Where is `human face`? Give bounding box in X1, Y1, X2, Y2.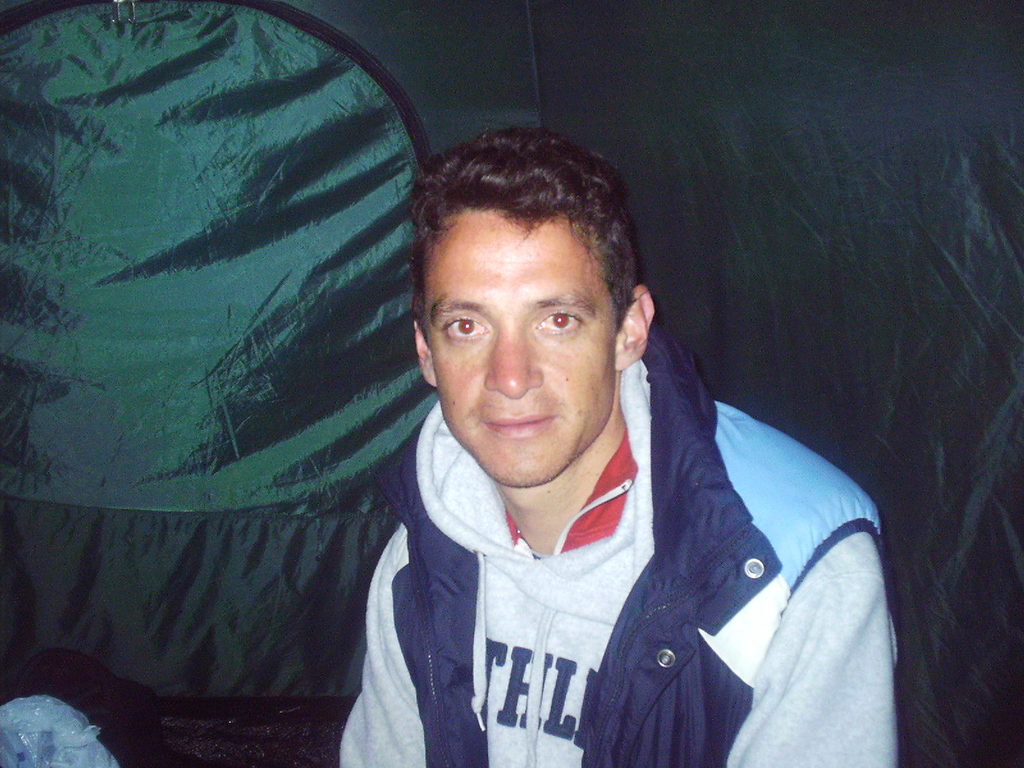
424, 204, 618, 483.
